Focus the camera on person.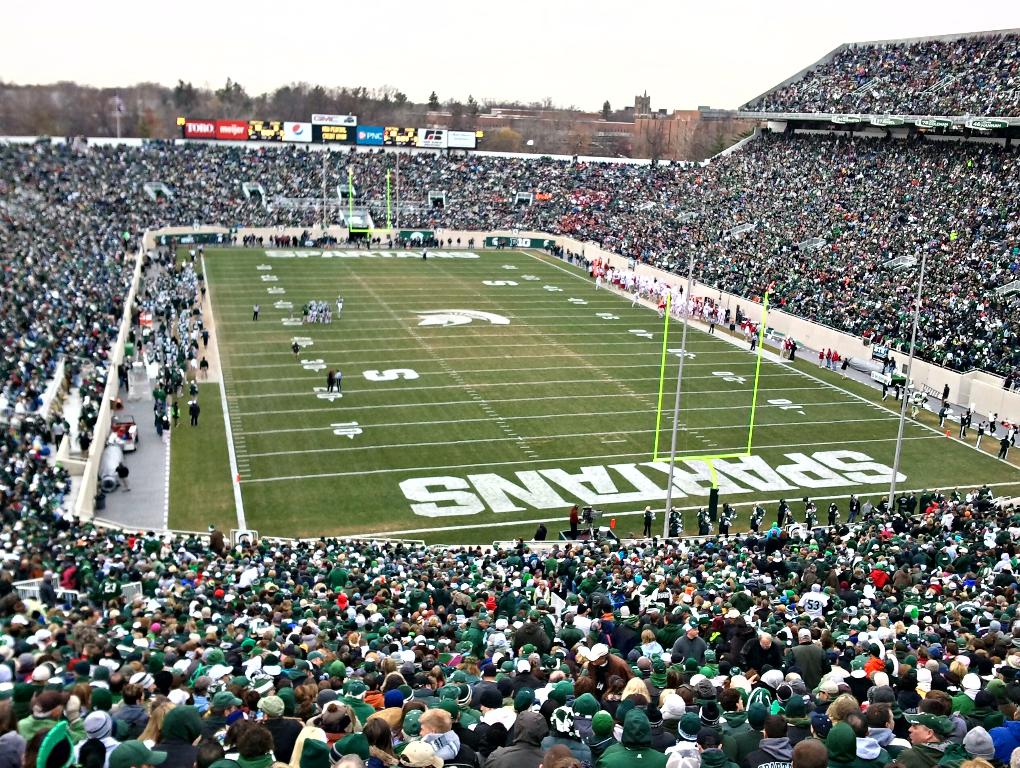
Focus region: [721, 512, 726, 528].
